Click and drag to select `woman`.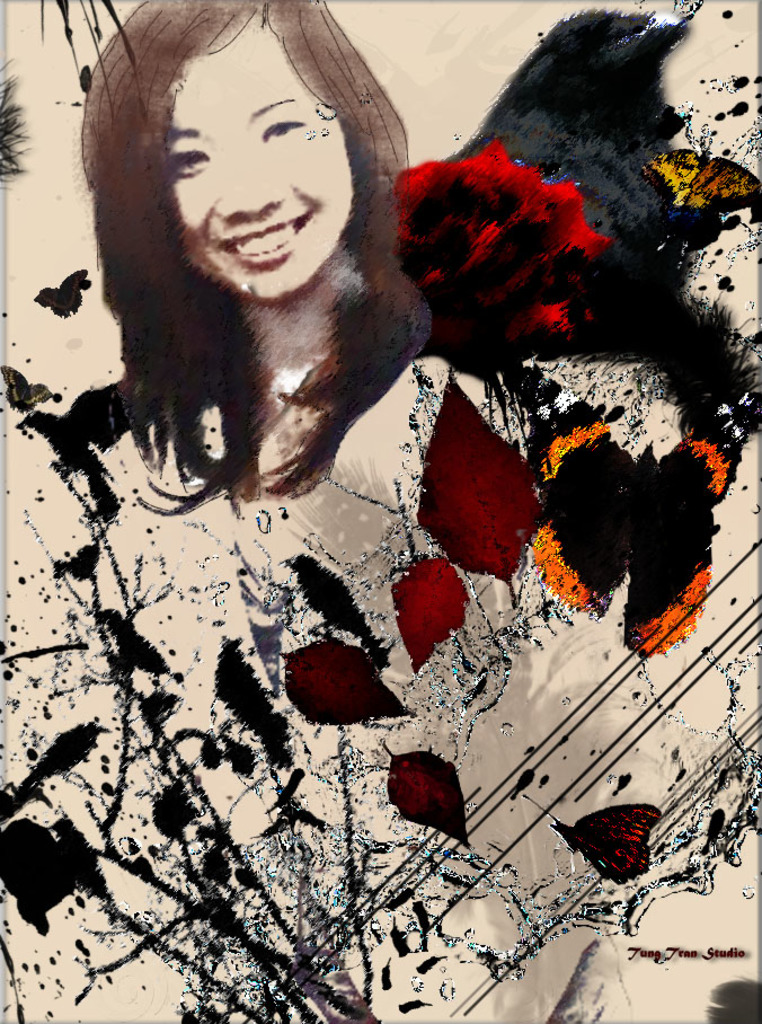
Selection: box(47, 23, 471, 524).
